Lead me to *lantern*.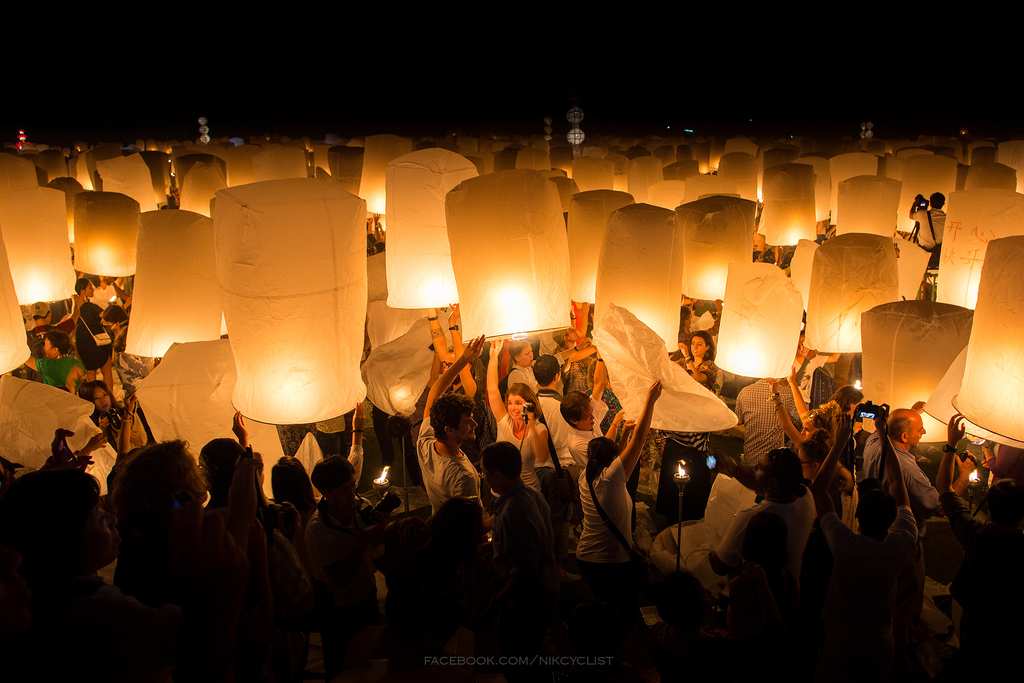
Lead to 214,177,367,426.
